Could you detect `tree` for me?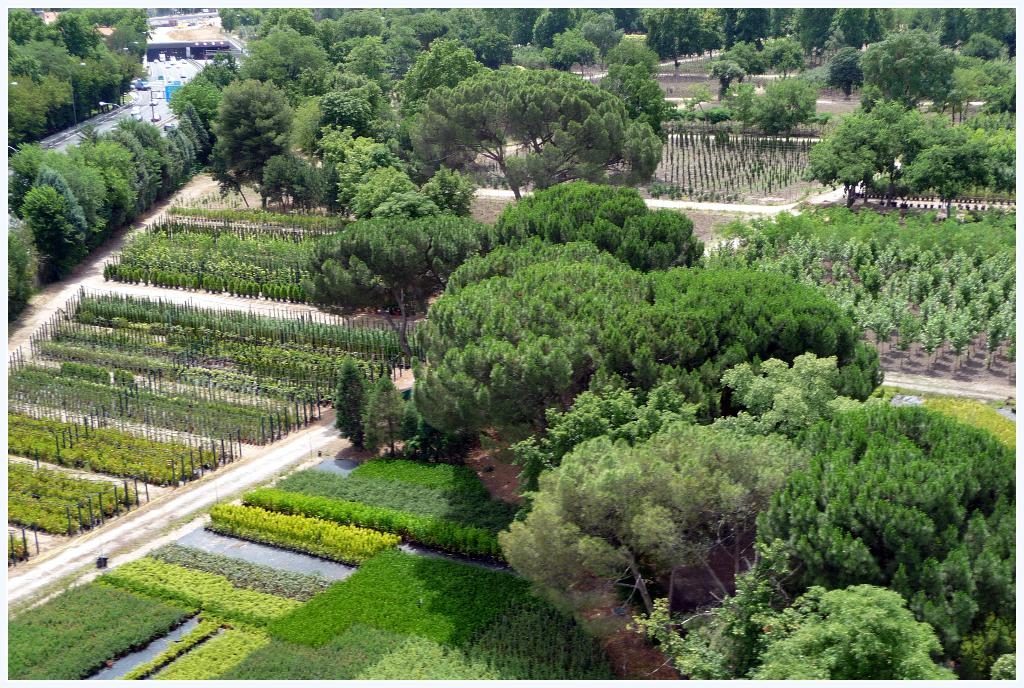
Detection result: x1=488 y1=180 x2=710 y2=275.
